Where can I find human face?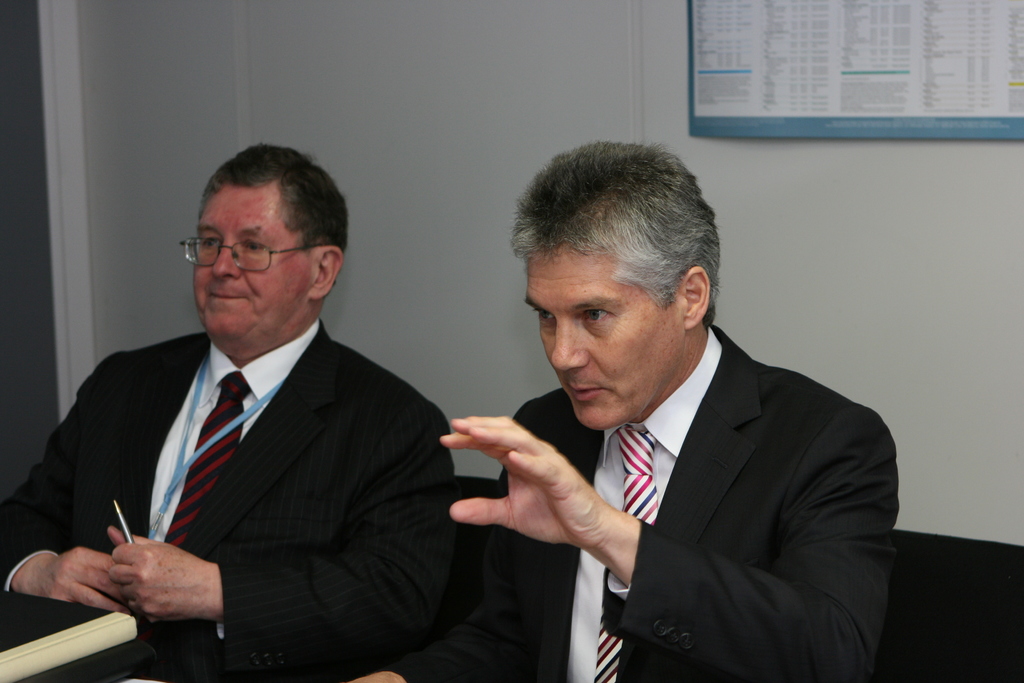
You can find it at 525 252 683 434.
